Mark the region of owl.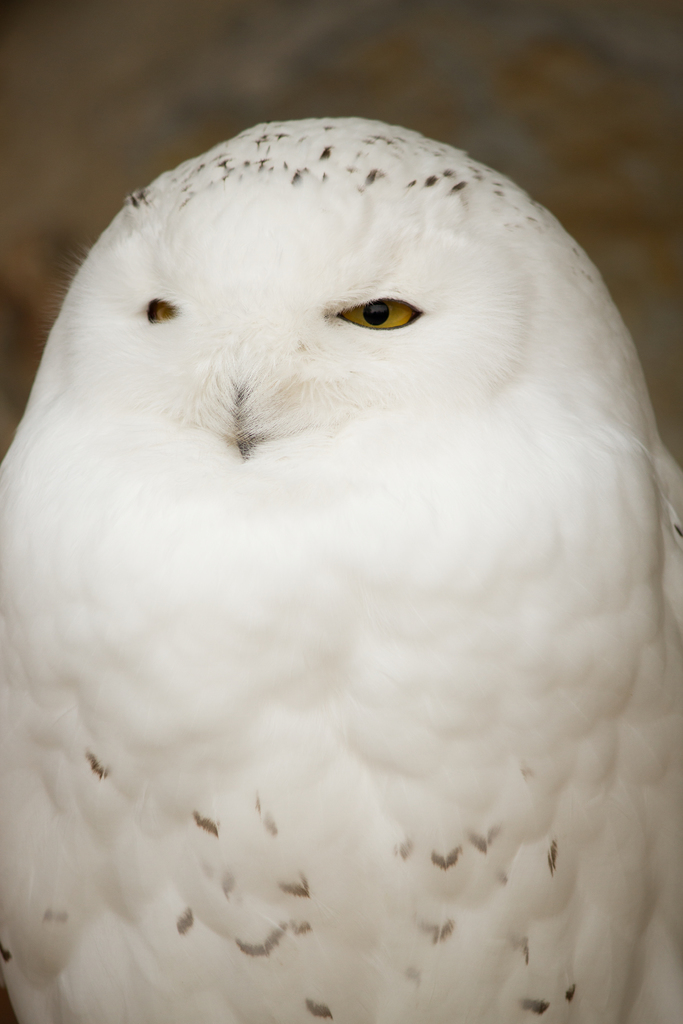
Region: [0,109,682,1023].
